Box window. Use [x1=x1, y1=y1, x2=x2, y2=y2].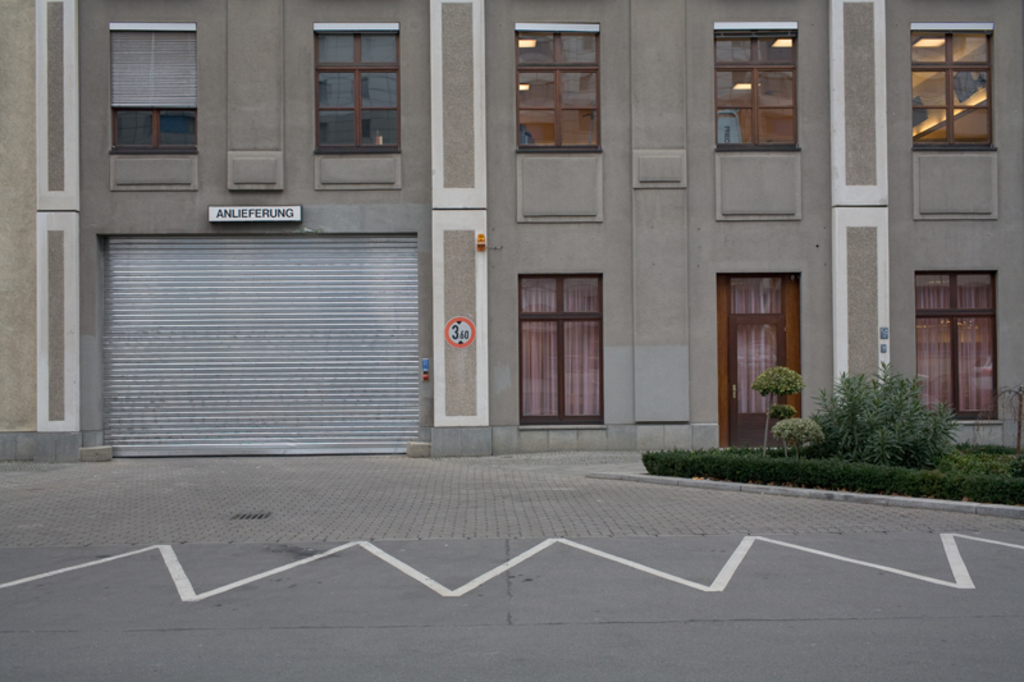
[x1=314, y1=20, x2=398, y2=156].
